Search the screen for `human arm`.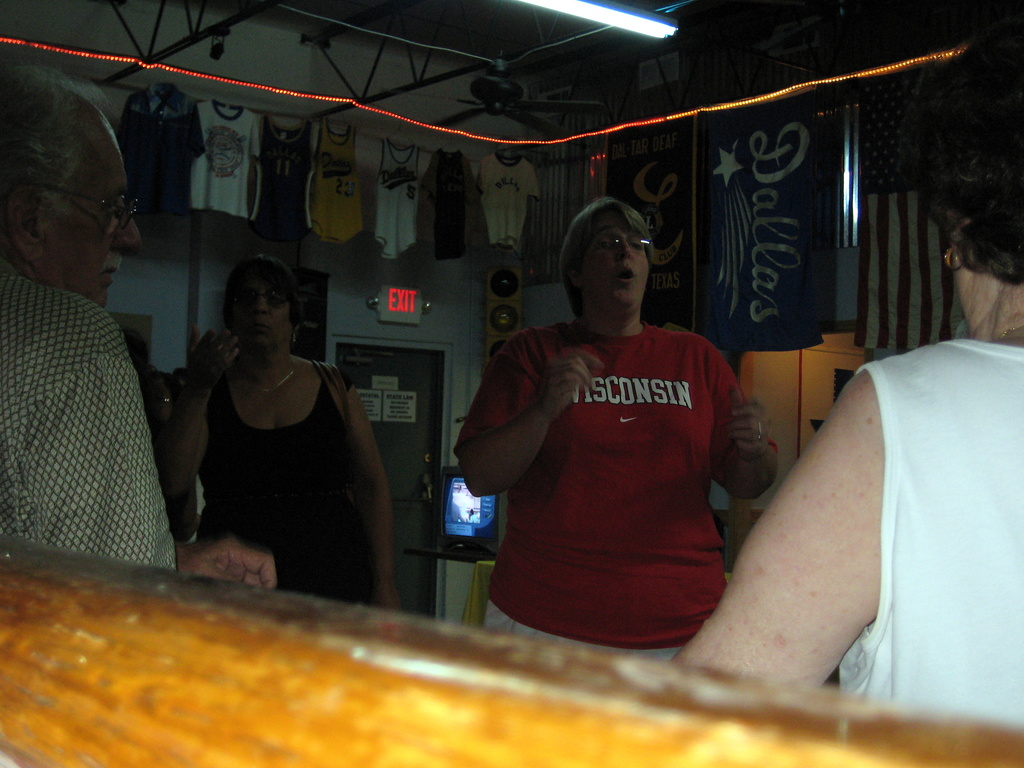
Found at l=714, t=346, r=787, b=511.
